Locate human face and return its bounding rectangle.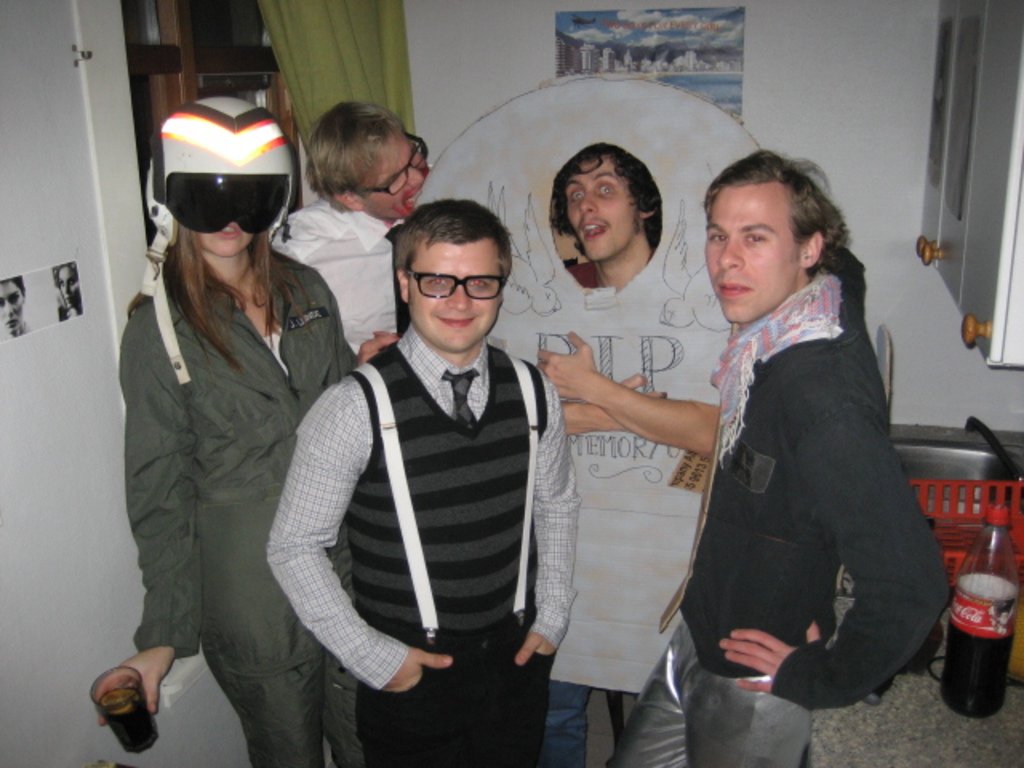
bbox(558, 154, 640, 254).
